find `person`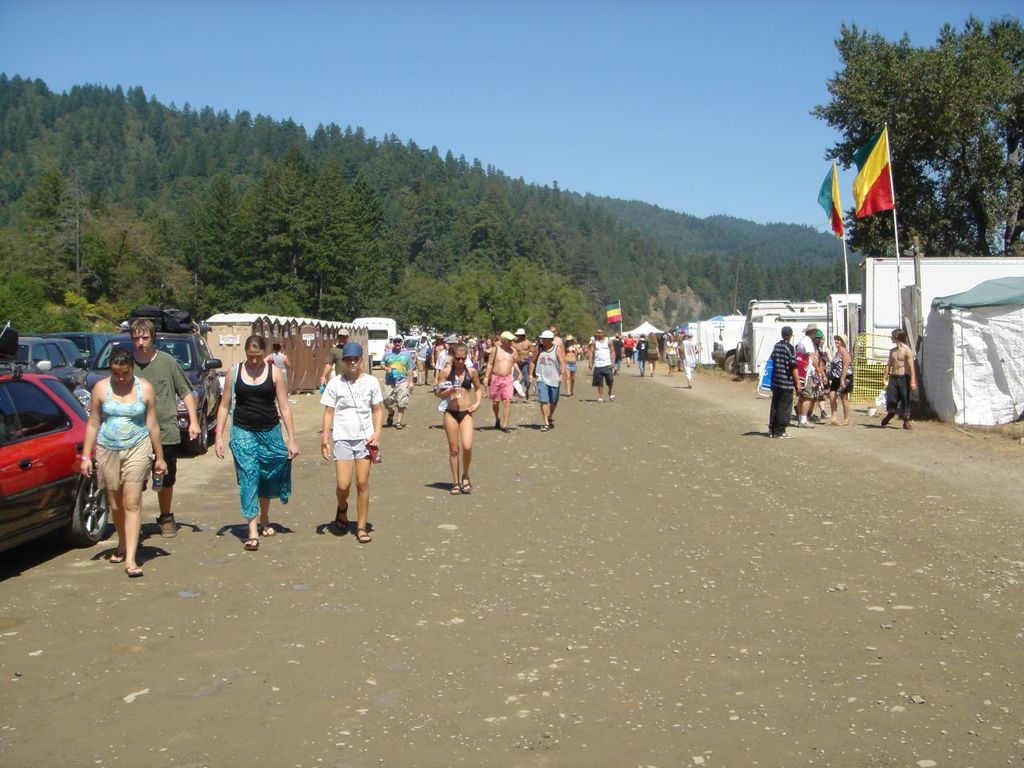
pyautogui.locateOnScreen(768, 328, 803, 435)
